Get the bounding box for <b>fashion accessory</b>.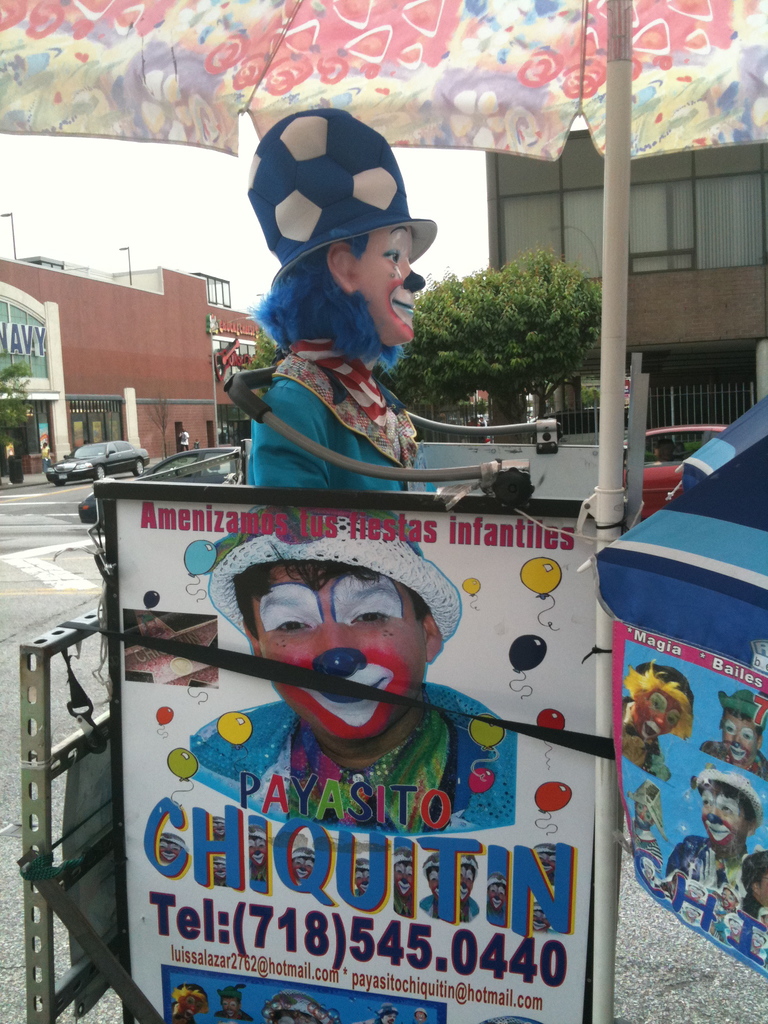
(x1=377, y1=1005, x2=398, y2=1015).
